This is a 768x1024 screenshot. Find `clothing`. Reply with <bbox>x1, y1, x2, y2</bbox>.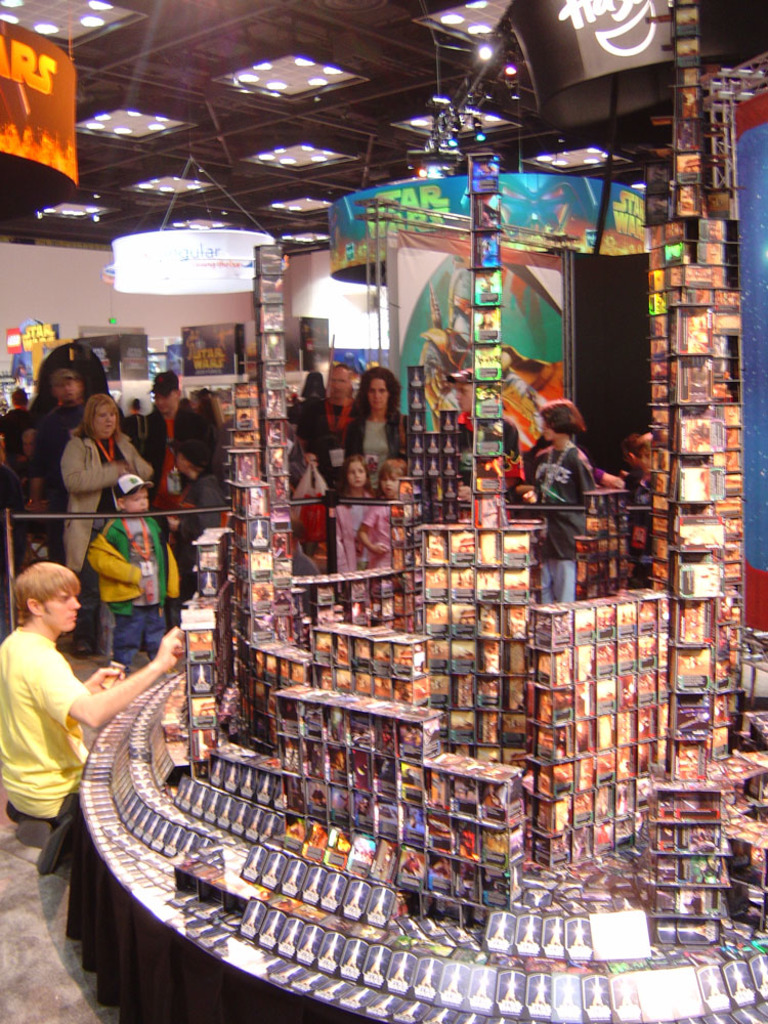
<bbox>629, 466, 652, 570</bbox>.
